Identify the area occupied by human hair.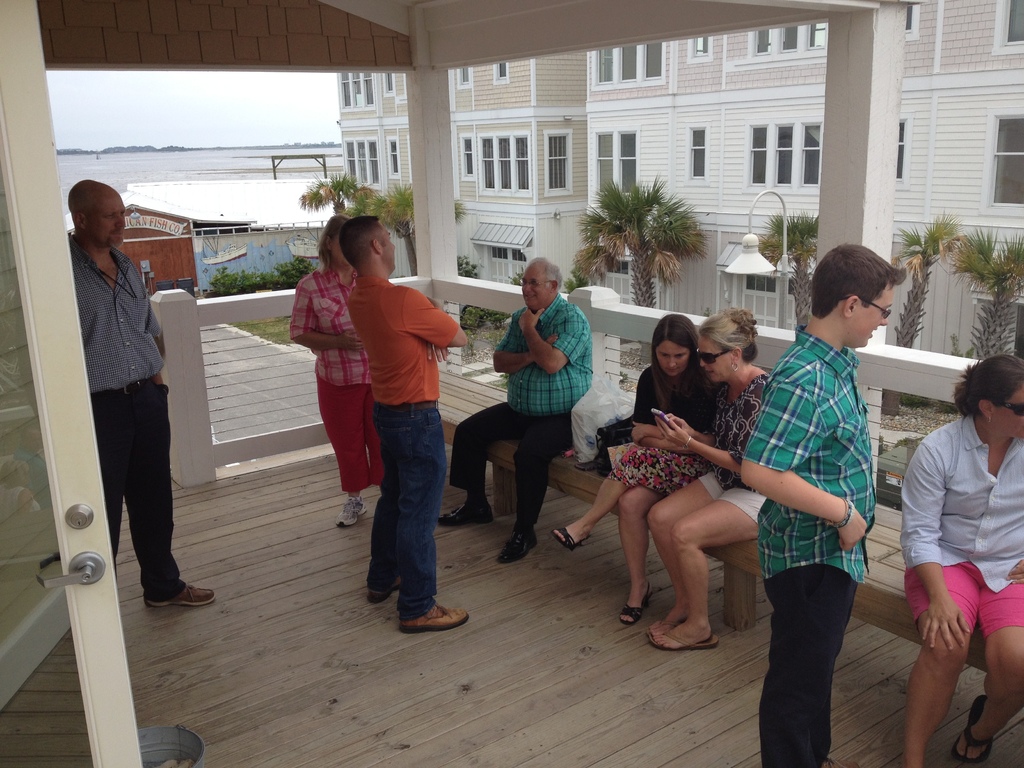
Area: x1=815, y1=243, x2=904, y2=336.
